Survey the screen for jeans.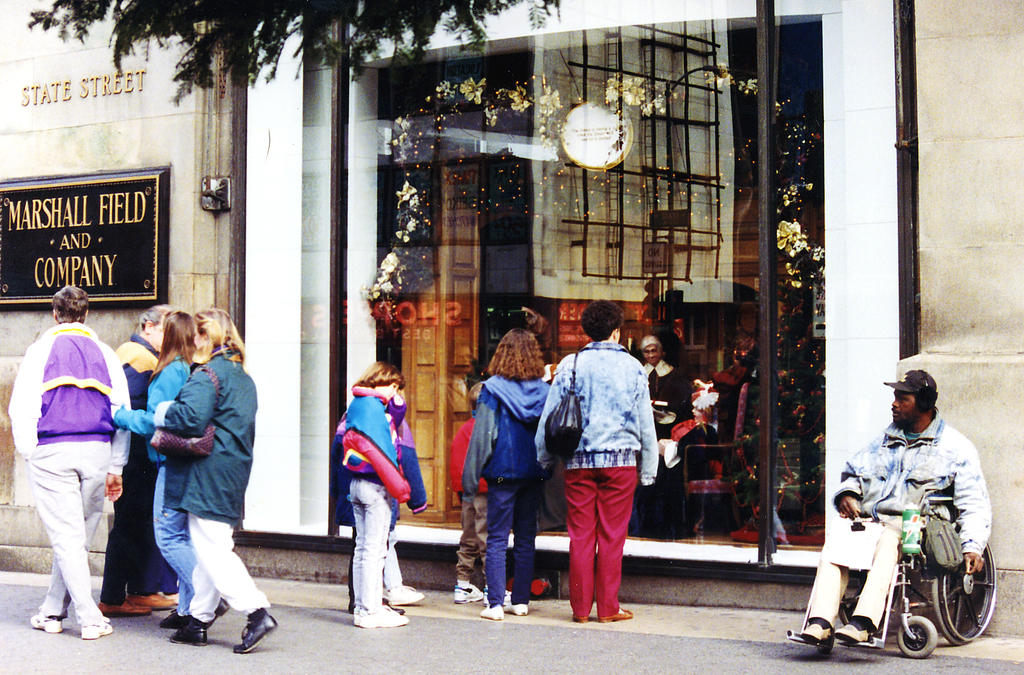
Survey found: (x1=150, y1=462, x2=198, y2=612).
